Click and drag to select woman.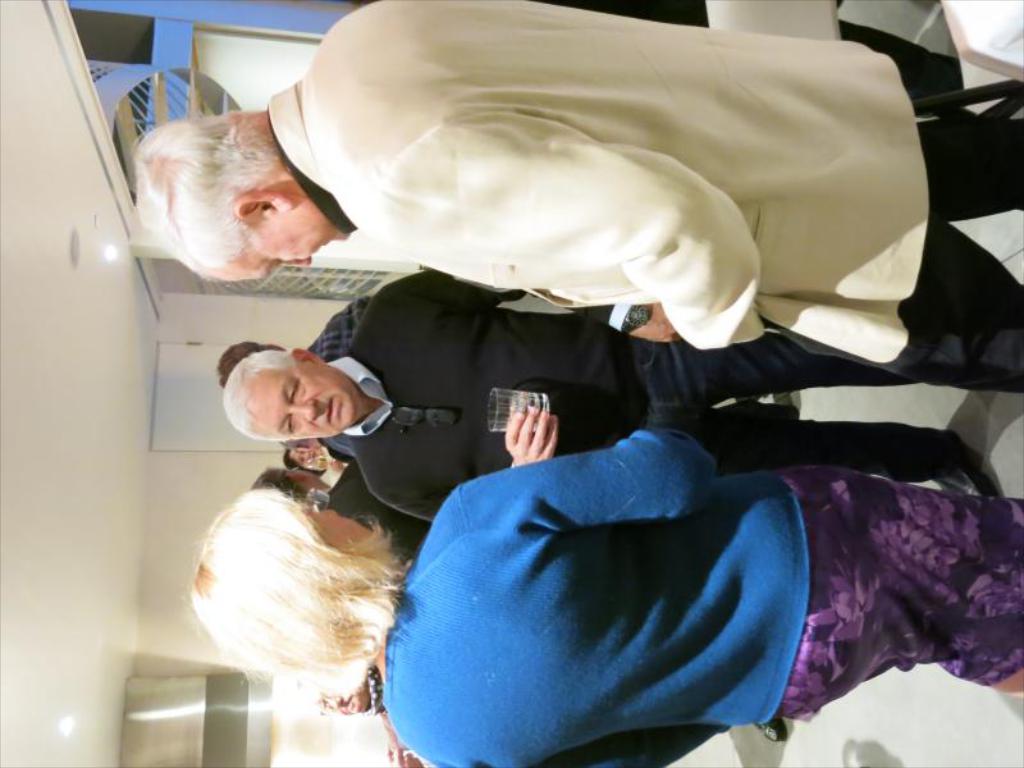
Selection: x1=283 y1=444 x2=344 y2=475.
